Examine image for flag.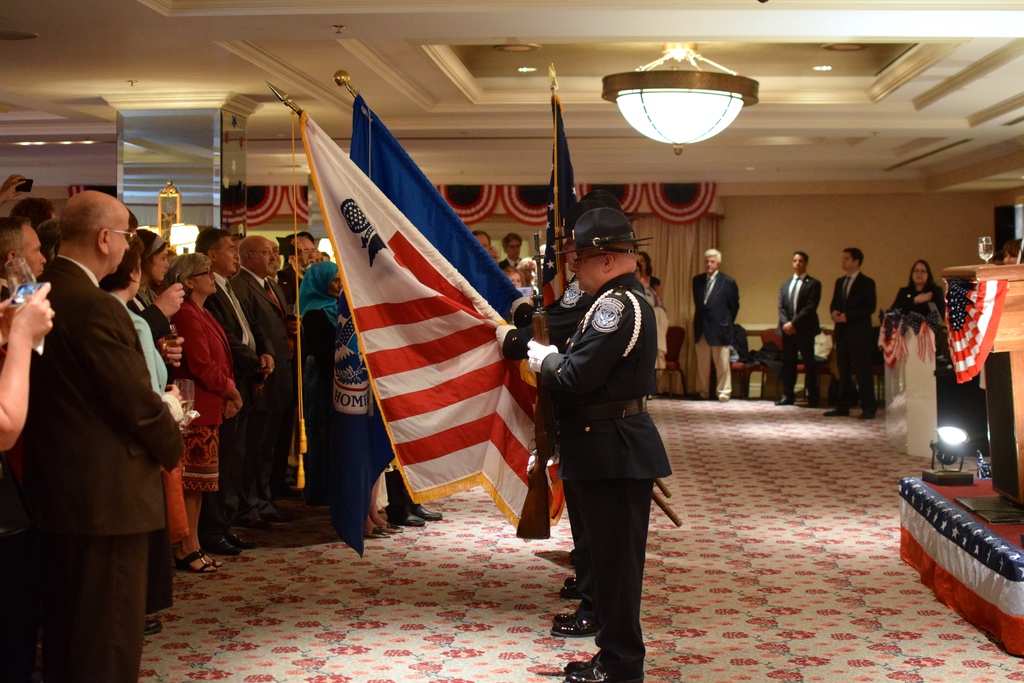
Examination result: bbox=(940, 280, 1008, 386).
